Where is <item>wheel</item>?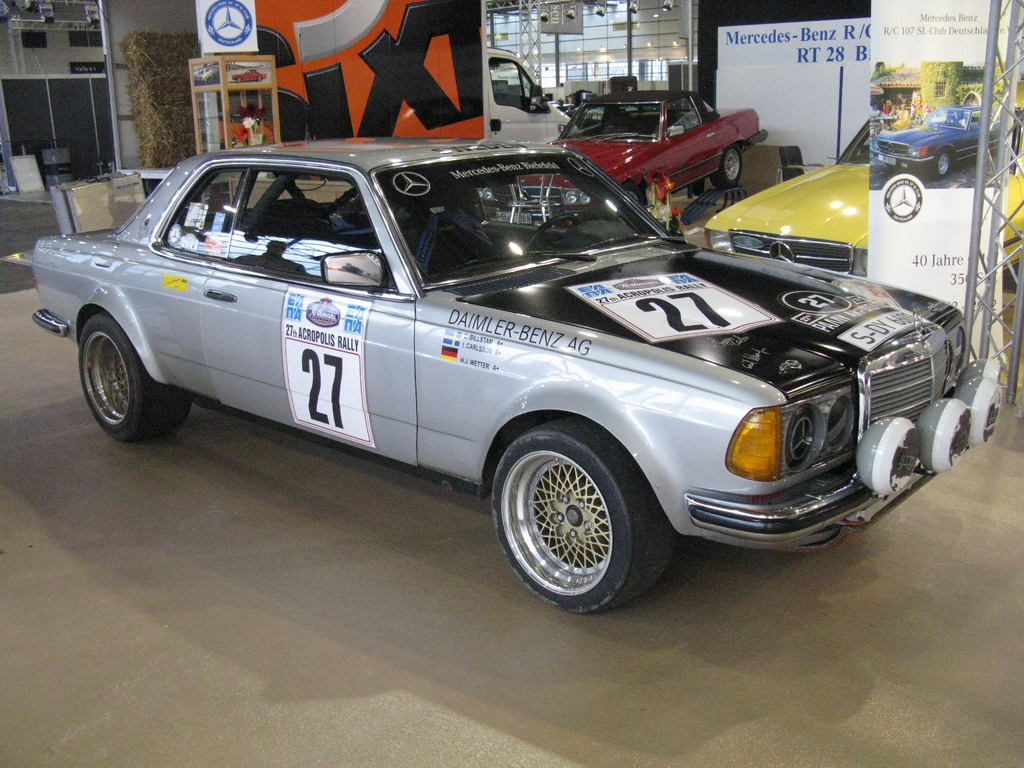
490, 424, 682, 615.
